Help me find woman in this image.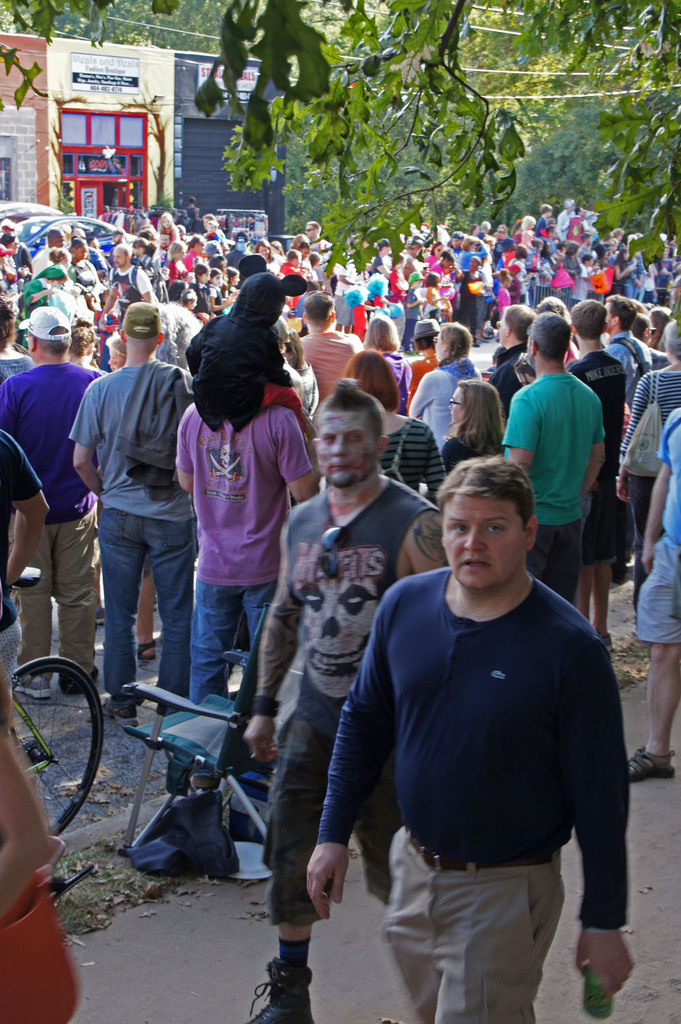
Found it: l=283, t=326, r=321, b=422.
